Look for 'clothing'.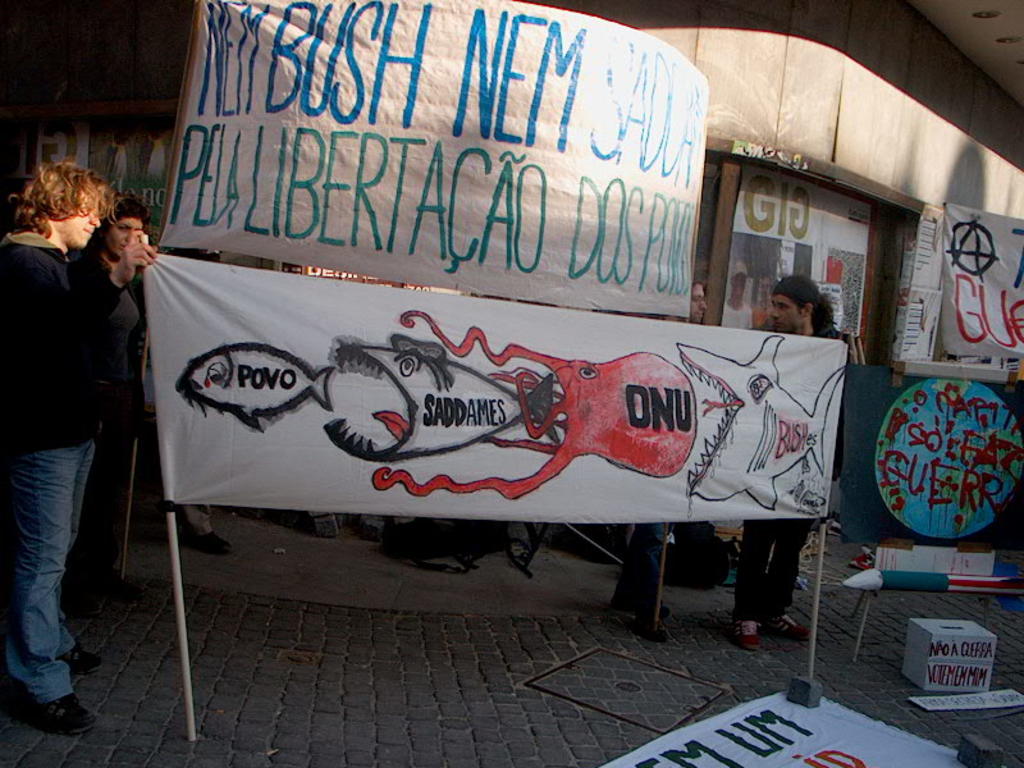
Found: select_region(0, 219, 124, 709).
